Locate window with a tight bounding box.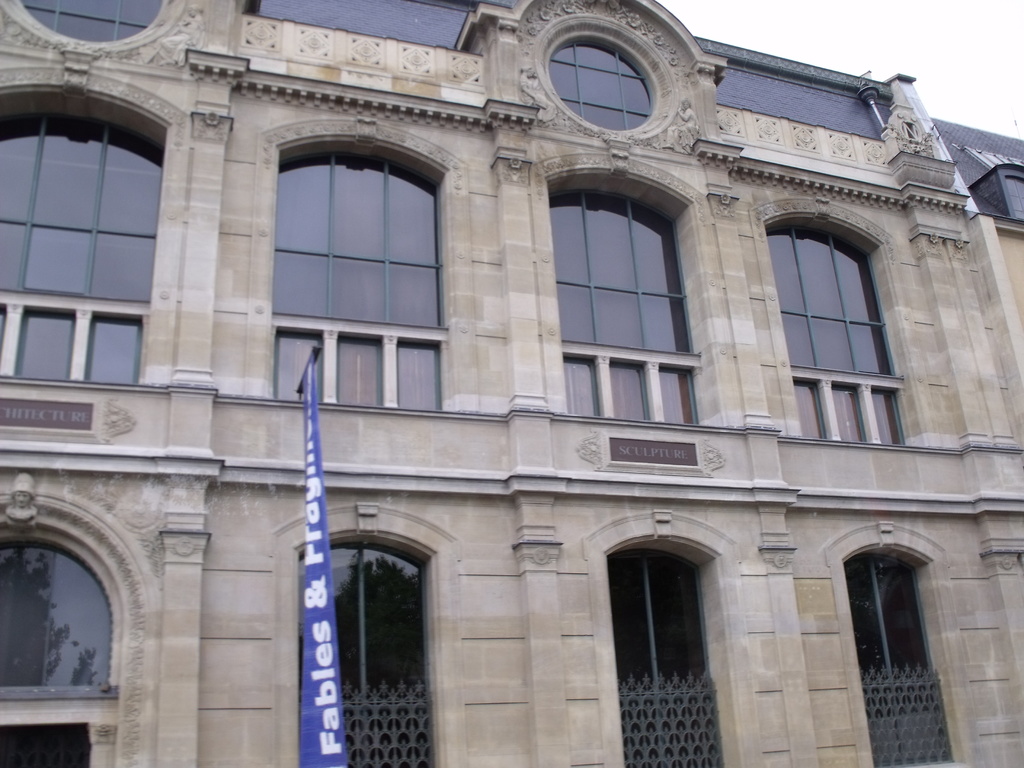
[x1=0, y1=69, x2=192, y2=385].
